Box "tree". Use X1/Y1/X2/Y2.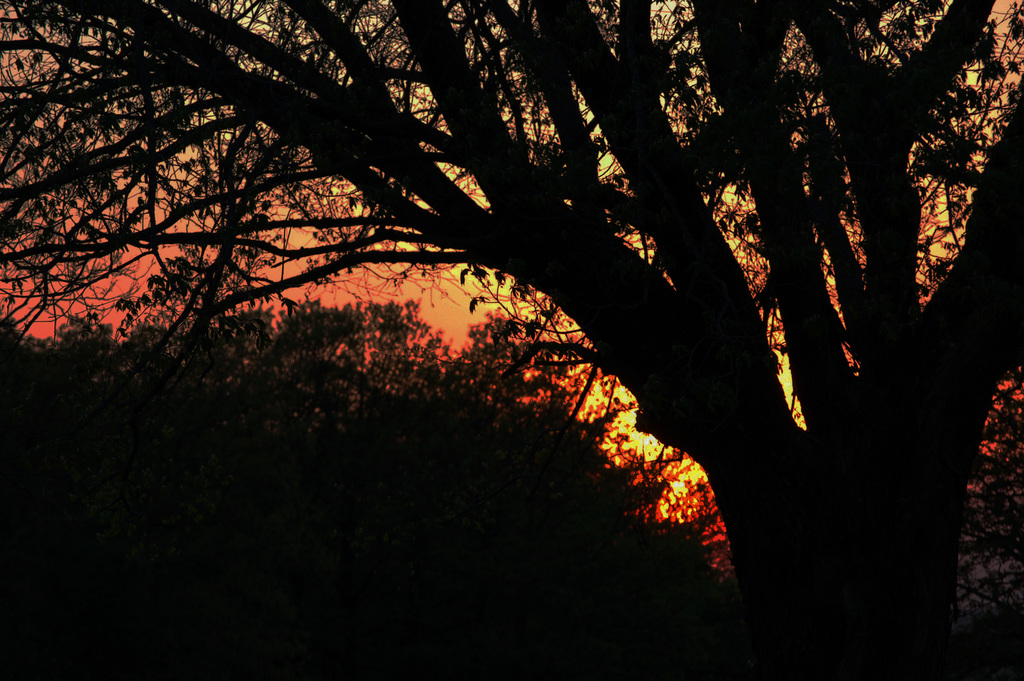
0/295/742/680.
